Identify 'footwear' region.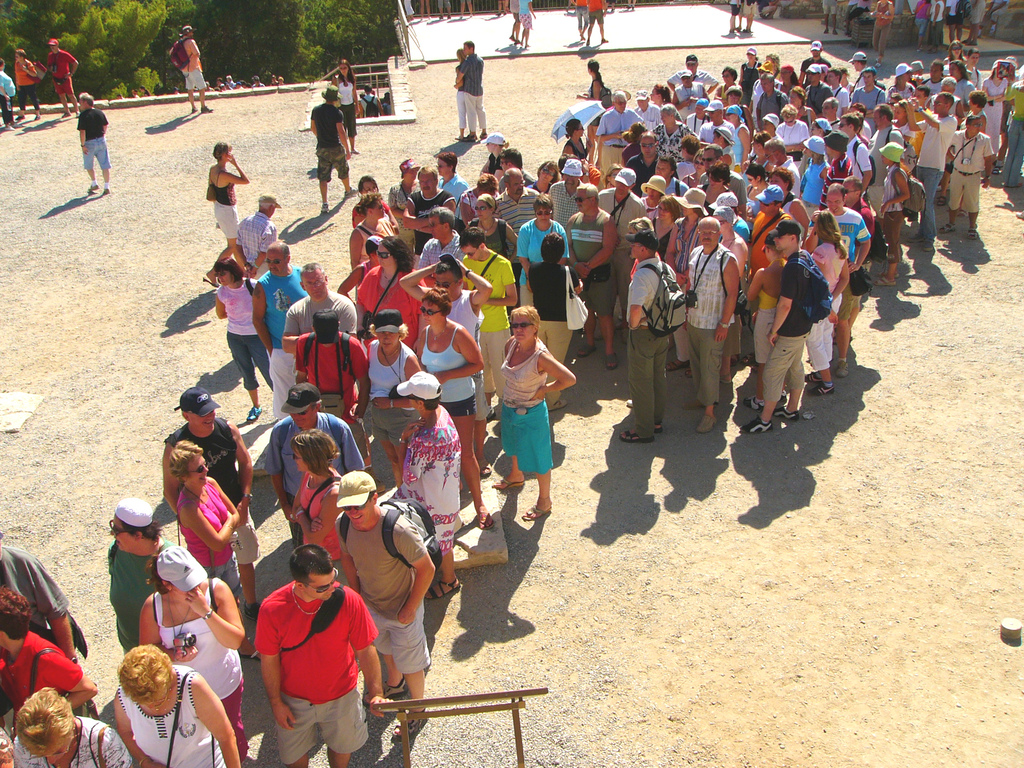
Region: {"left": 742, "top": 393, "right": 764, "bottom": 413}.
